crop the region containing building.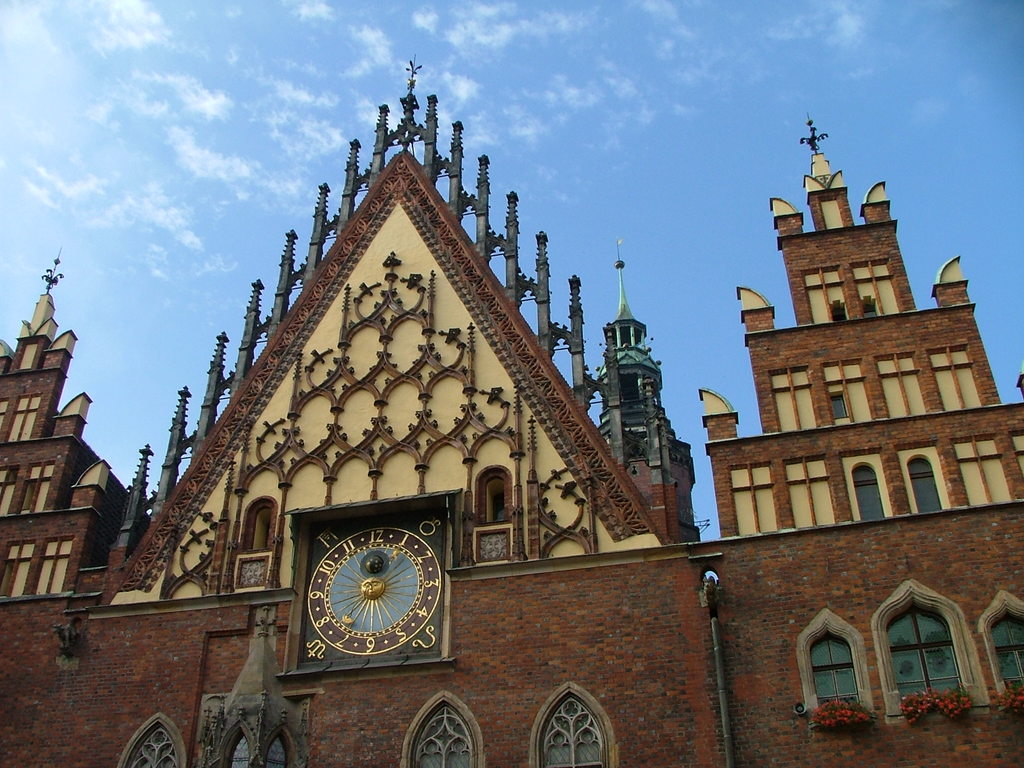
Crop region: {"left": 0, "top": 51, "right": 1023, "bottom": 767}.
